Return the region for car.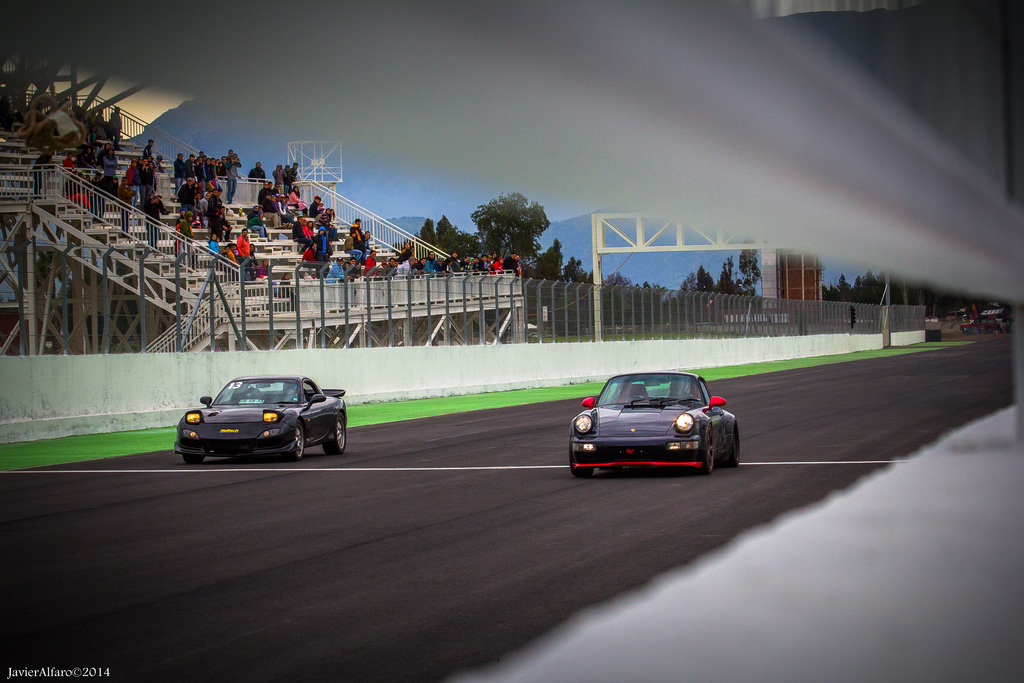
172:374:346:461.
